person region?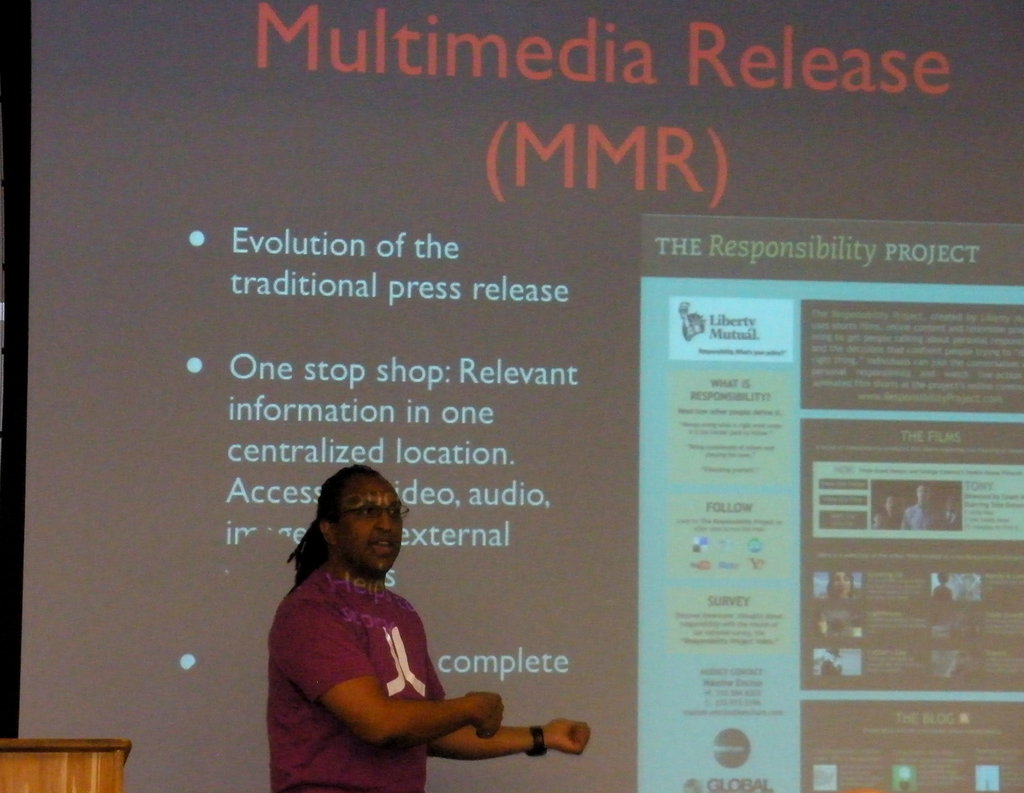
882,495,904,528
